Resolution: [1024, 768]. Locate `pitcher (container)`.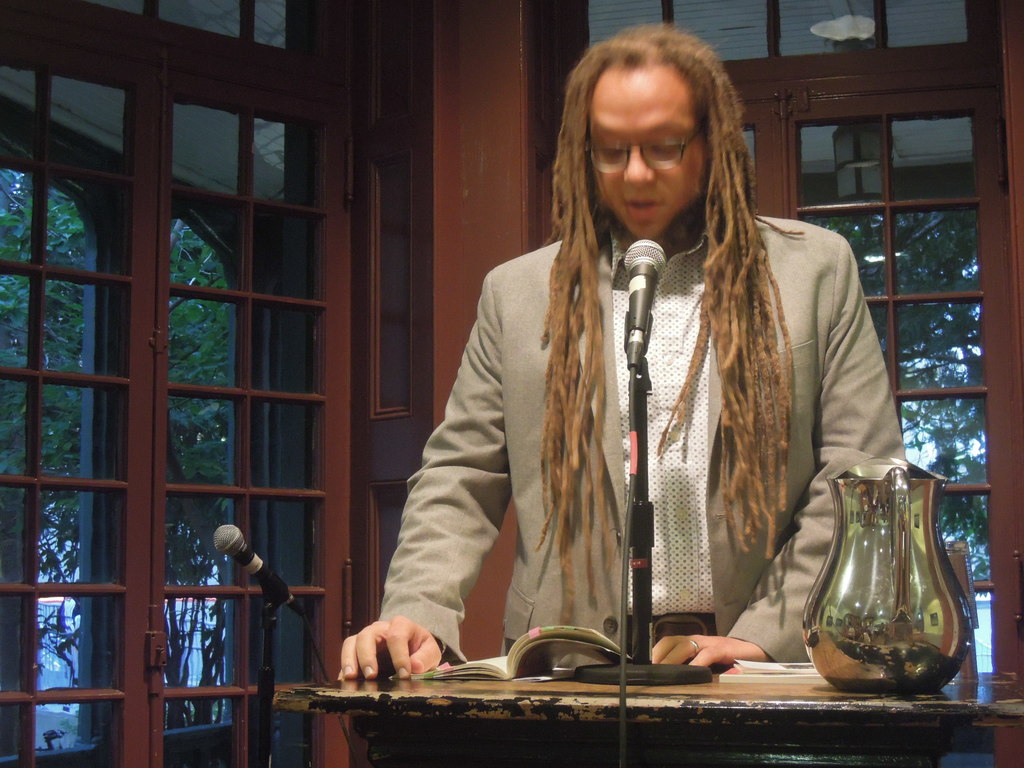
{"left": 804, "top": 468, "right": 971, "bottom": 695}.
